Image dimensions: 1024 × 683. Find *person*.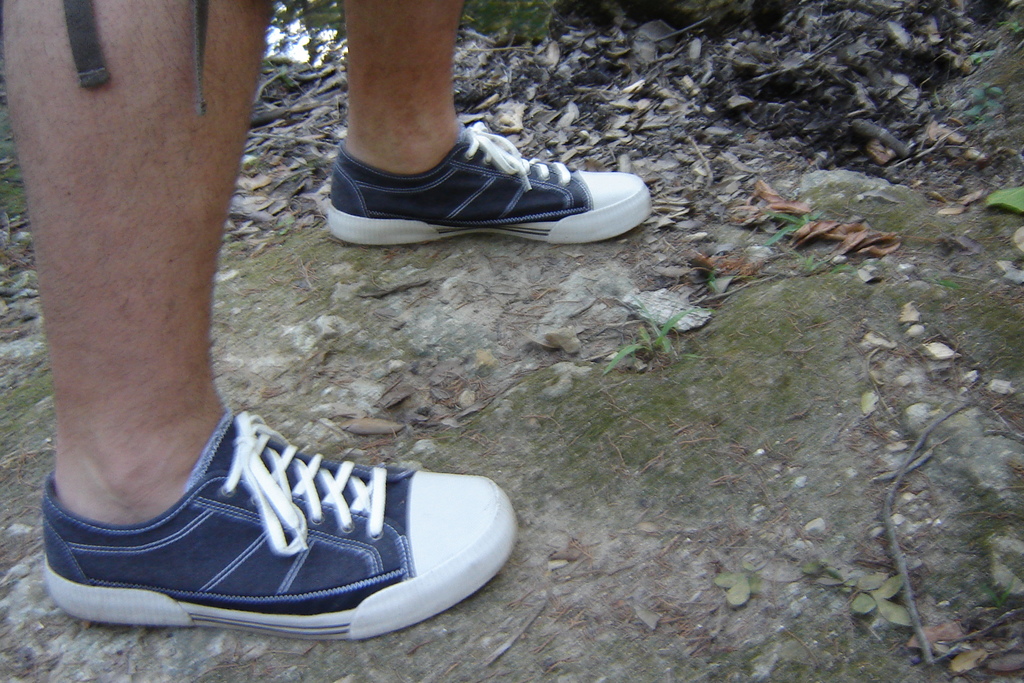
select_region(0, 0, 650, 637).
